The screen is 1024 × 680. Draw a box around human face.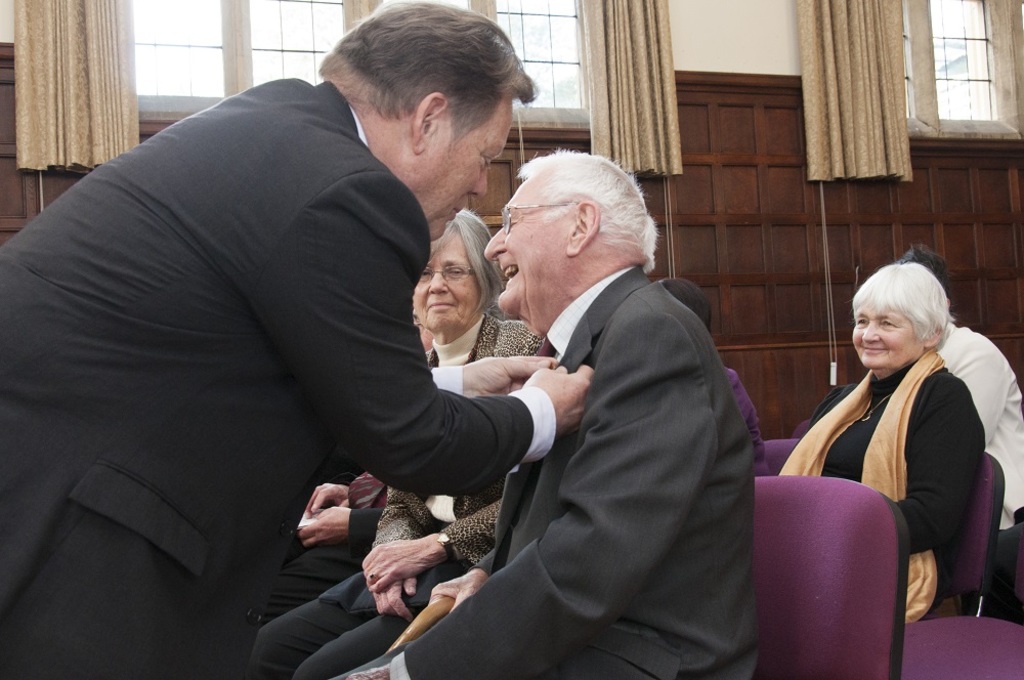
bbox=[414, 228, 481, 330].
